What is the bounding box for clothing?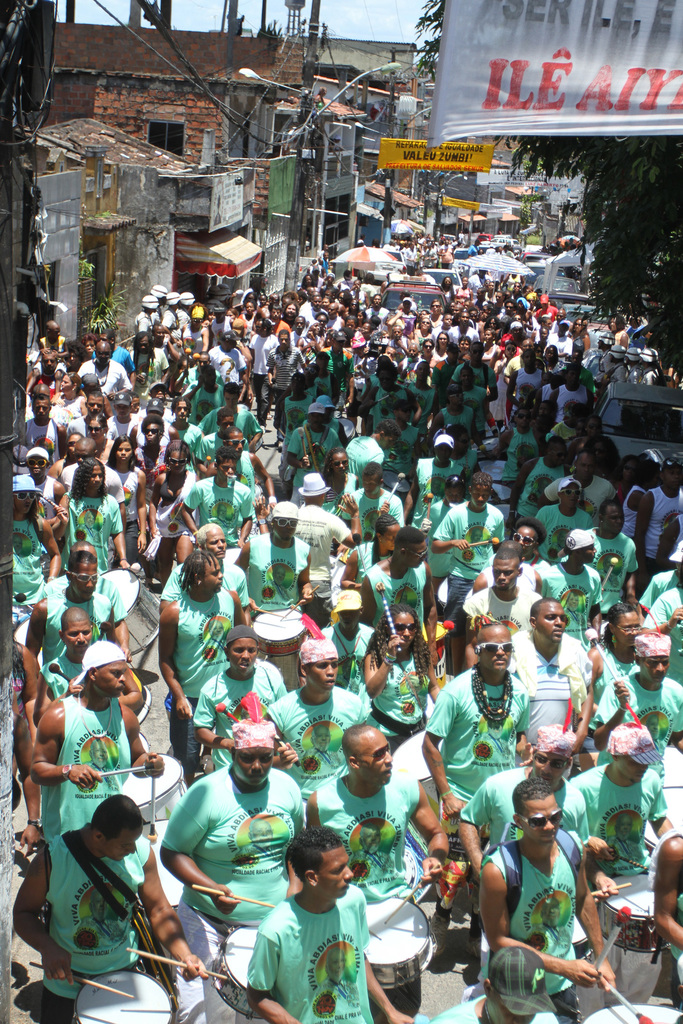
[x1=533, y1=614, x2=573, y2=755].
